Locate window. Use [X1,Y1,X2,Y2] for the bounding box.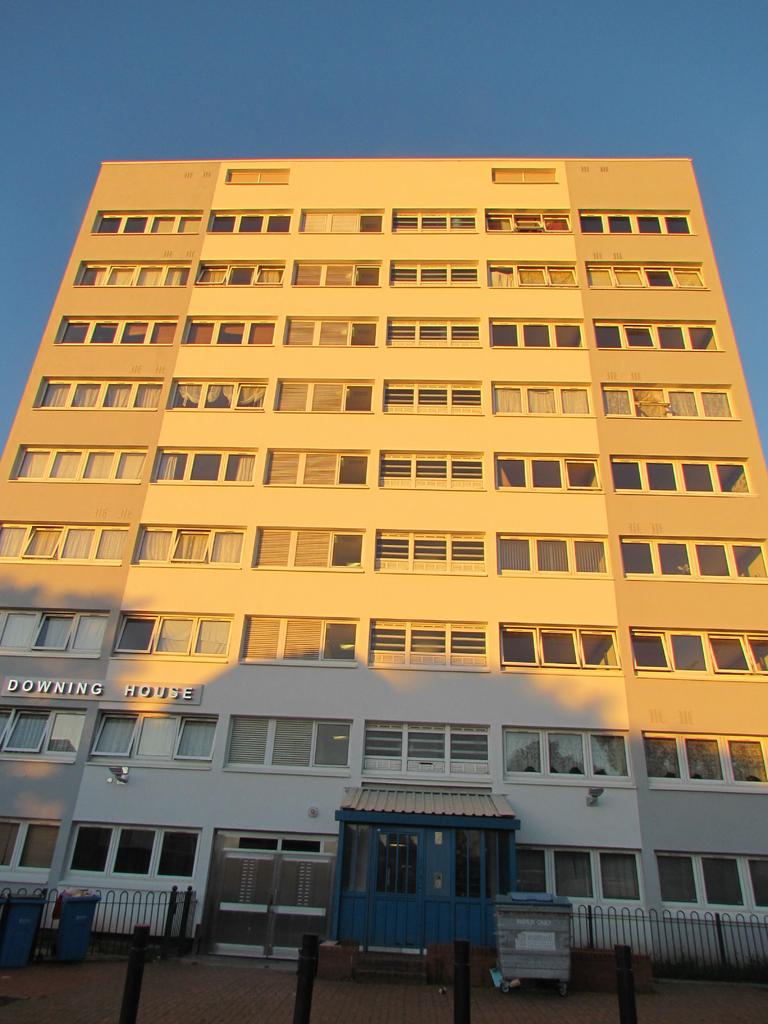
[634,213,657,234].
